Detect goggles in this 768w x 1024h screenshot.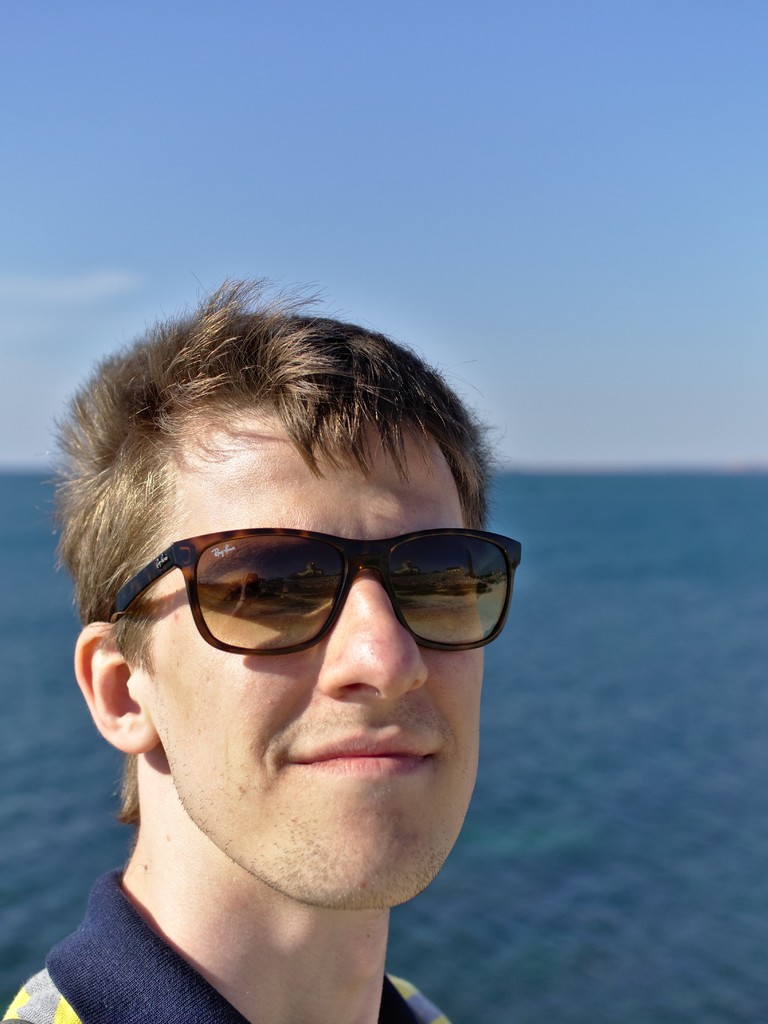
Detection: 107 524 523 652.
